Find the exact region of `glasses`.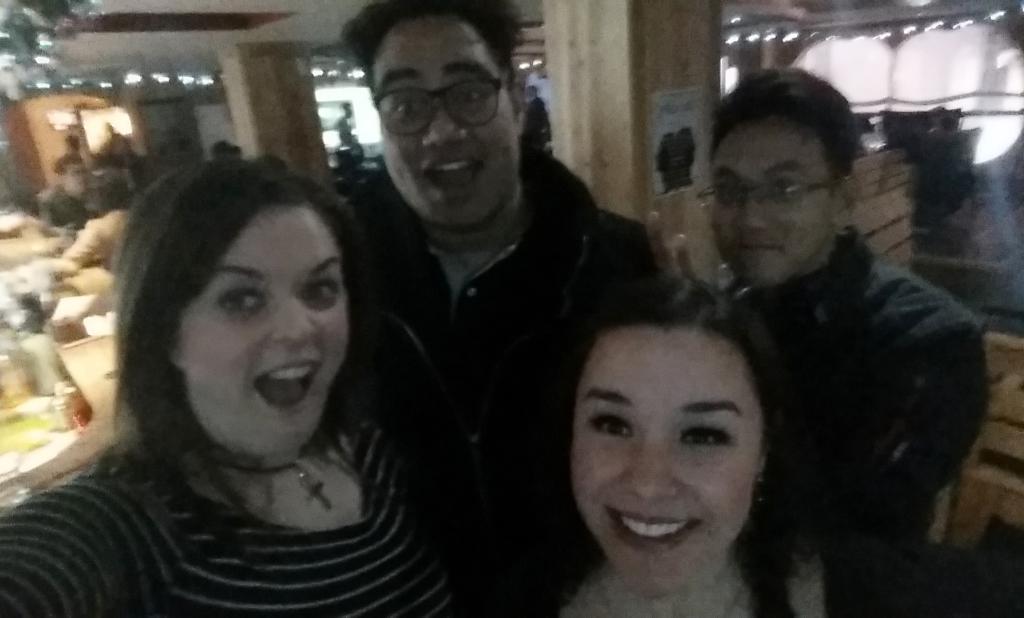
Exact region: <bbox>696, 179, 845, 218</bbox>.
